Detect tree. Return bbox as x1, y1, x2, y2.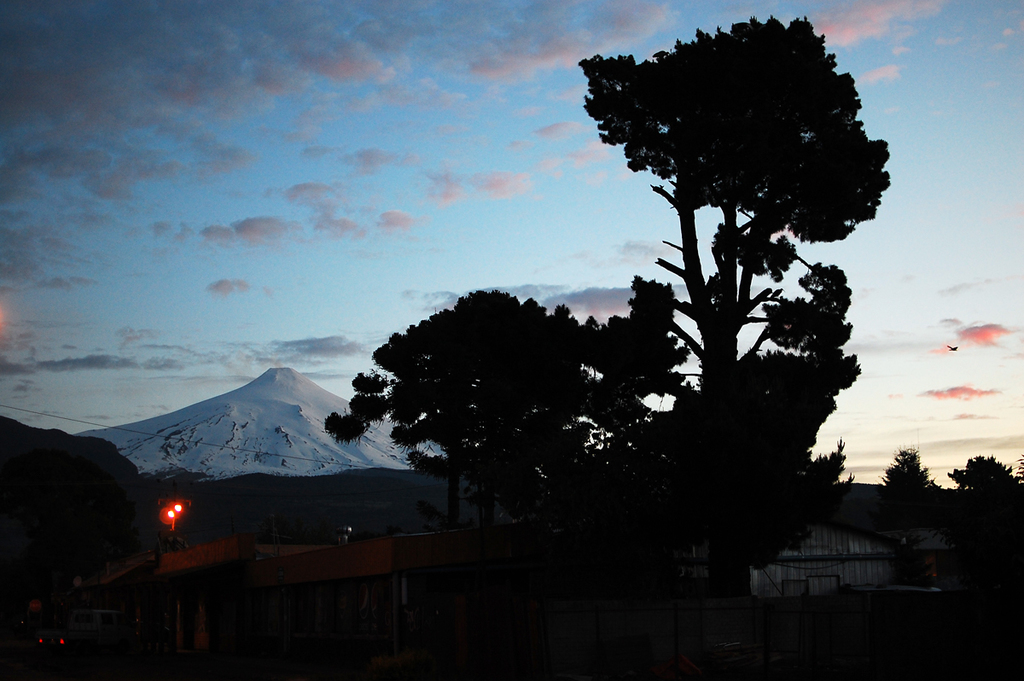
878, 443, 952, 541.
